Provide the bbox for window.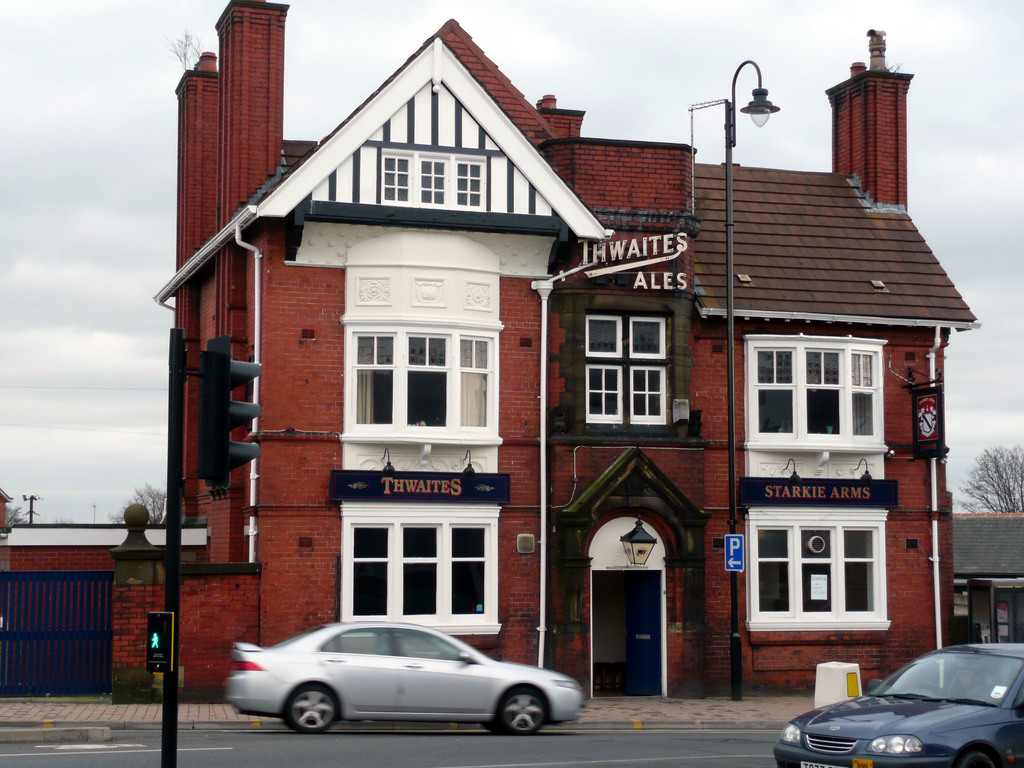
[x1=741, y1=331, x2=894, y2=456].
